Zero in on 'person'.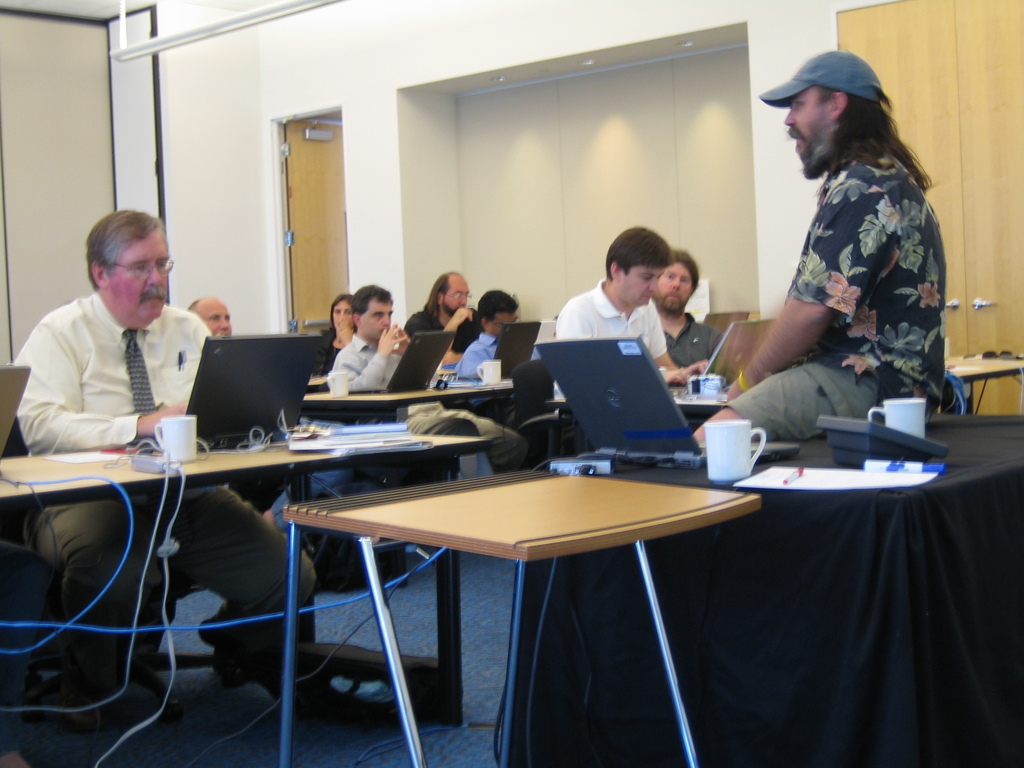
Zeroed in: [x1=458, y1=289, x2=570, y2=421].
